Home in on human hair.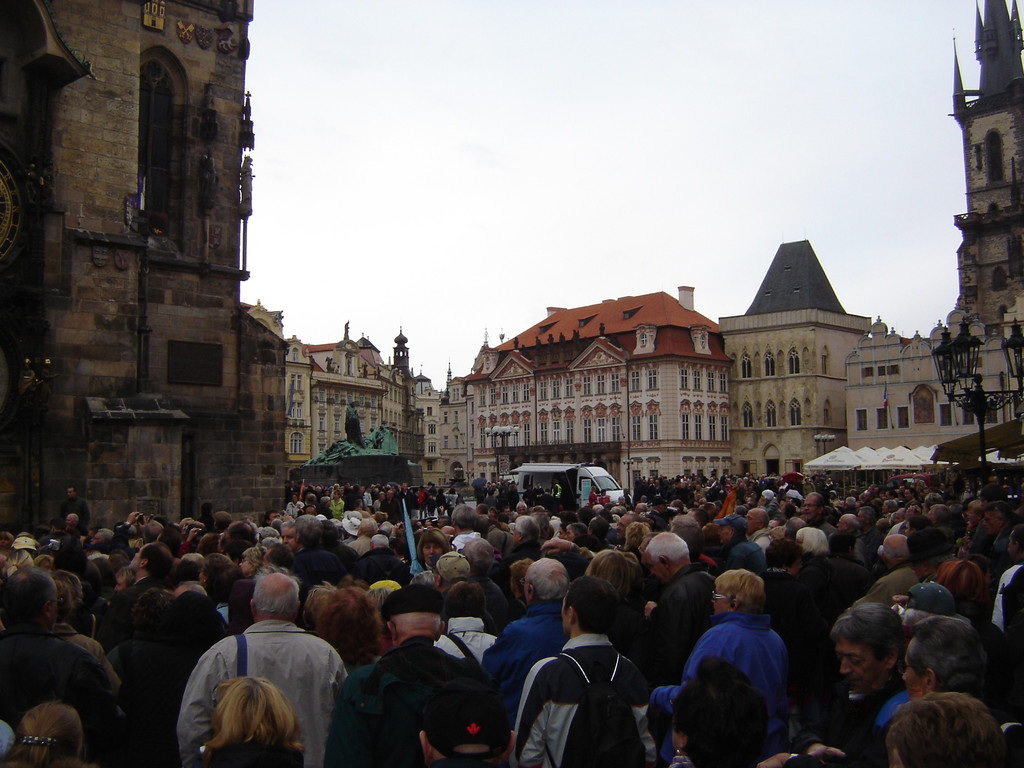
Homed in at bbox(644, 531, 687, 565).
